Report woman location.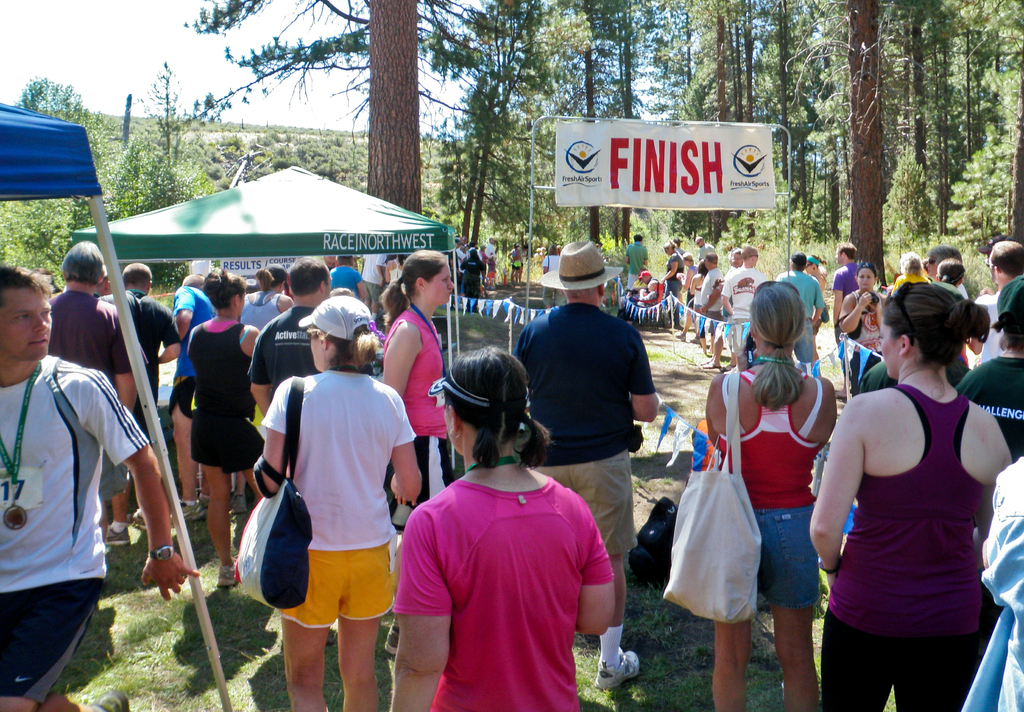
Report: x1=894, y1=254, x2=927, y2=289.
